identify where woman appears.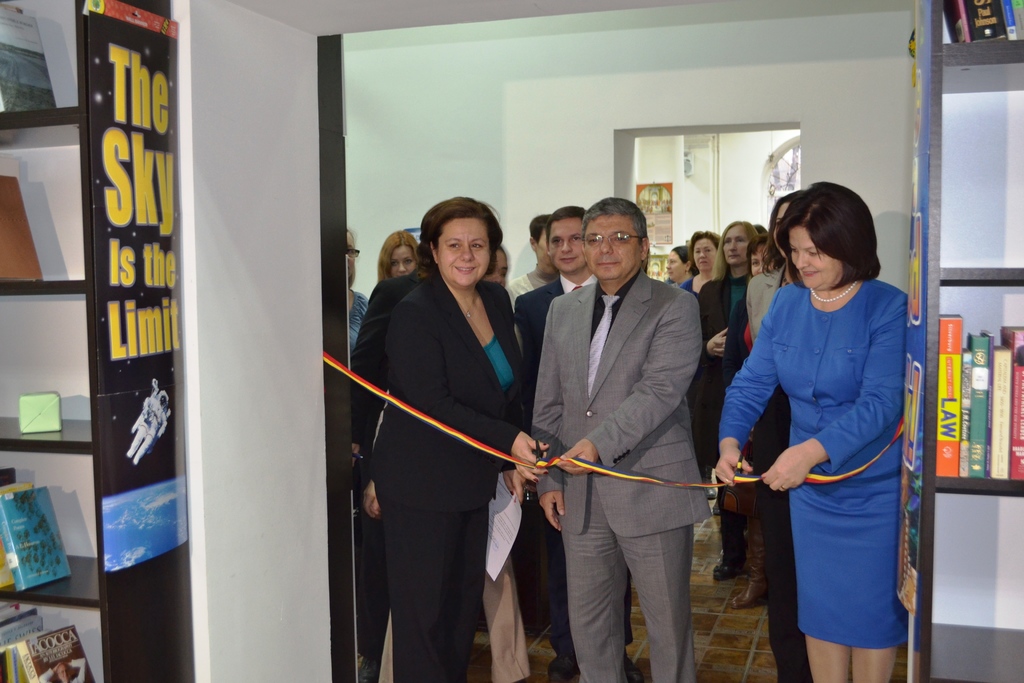
Appears at bbox(344, 227, 369, 363).
